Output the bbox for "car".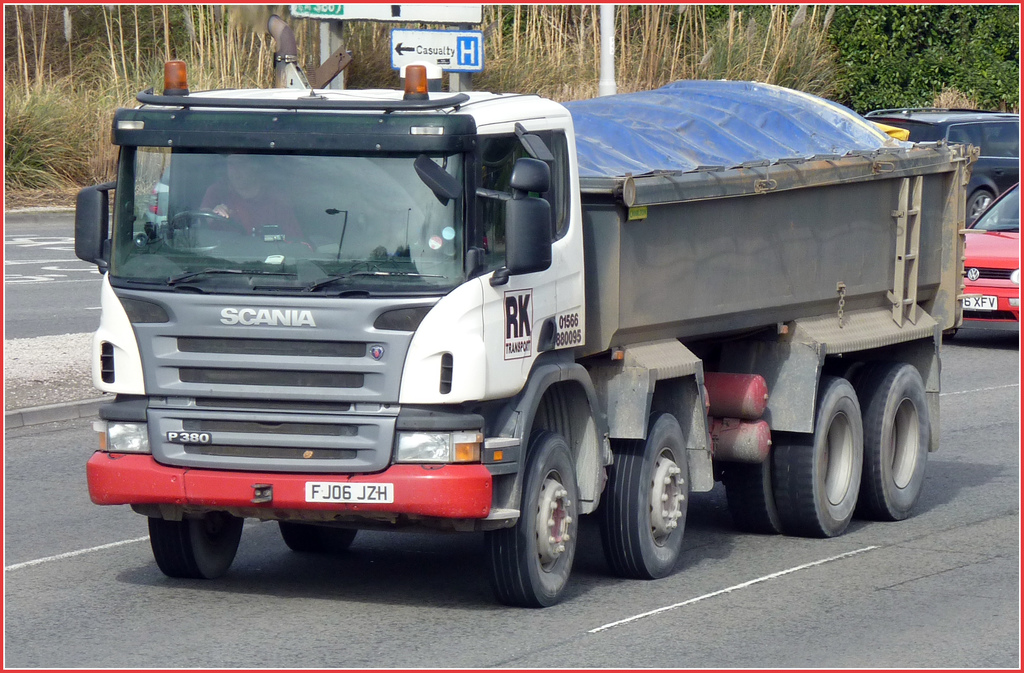
select_region(861, 108, 1018, 227).
